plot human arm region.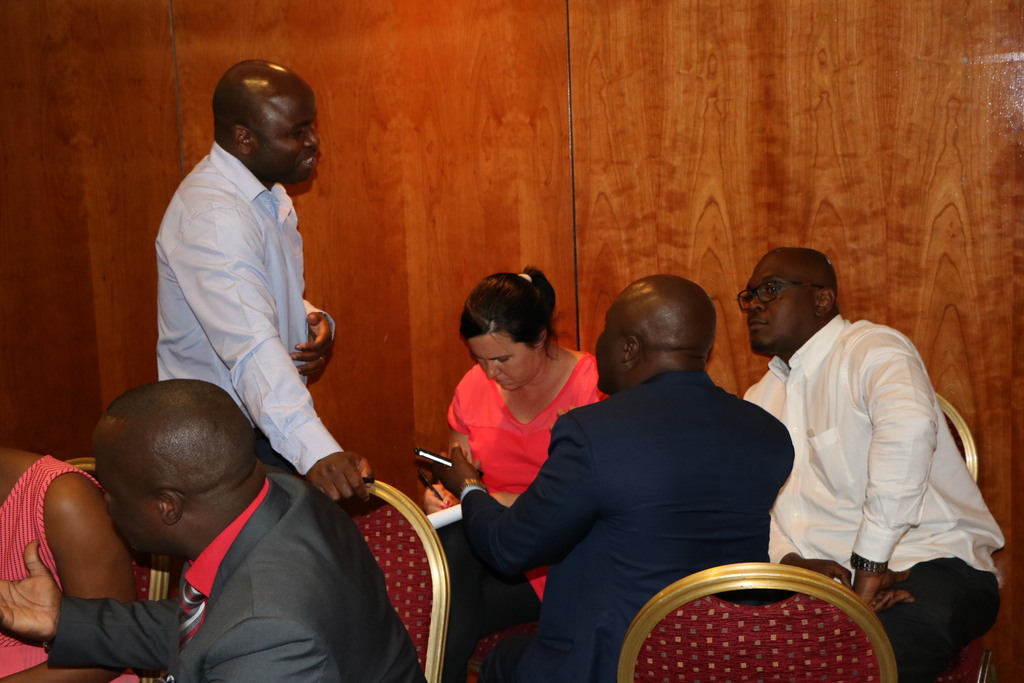
Plotted at <bbox>766, 504, 860, 588</bbox>.
